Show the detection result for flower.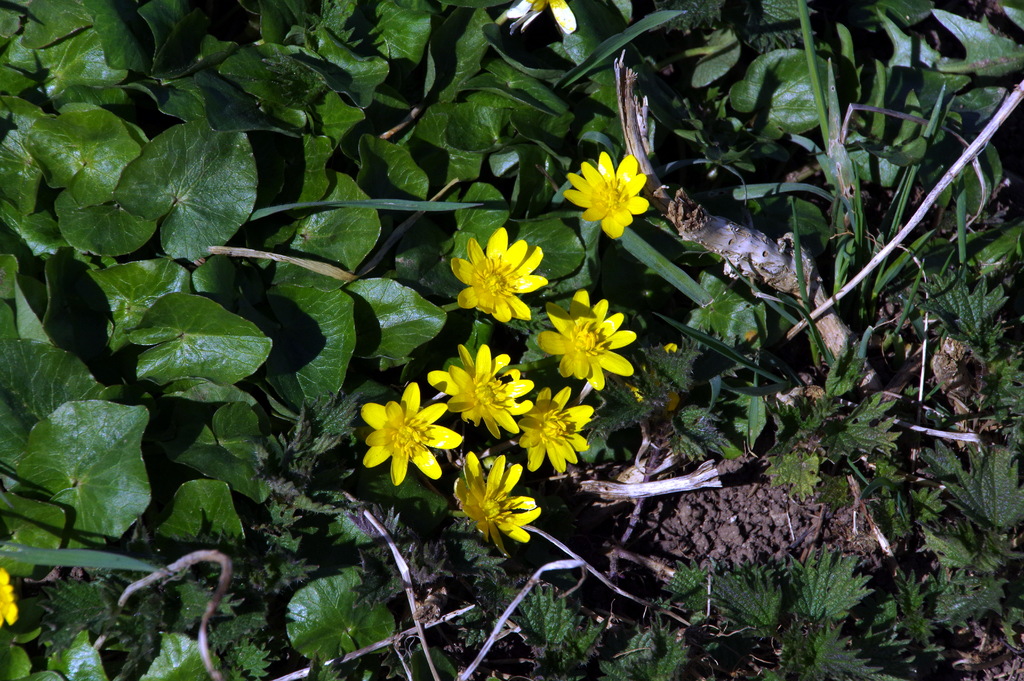
[x1=536, y1=286, x2=636, y2=389].
